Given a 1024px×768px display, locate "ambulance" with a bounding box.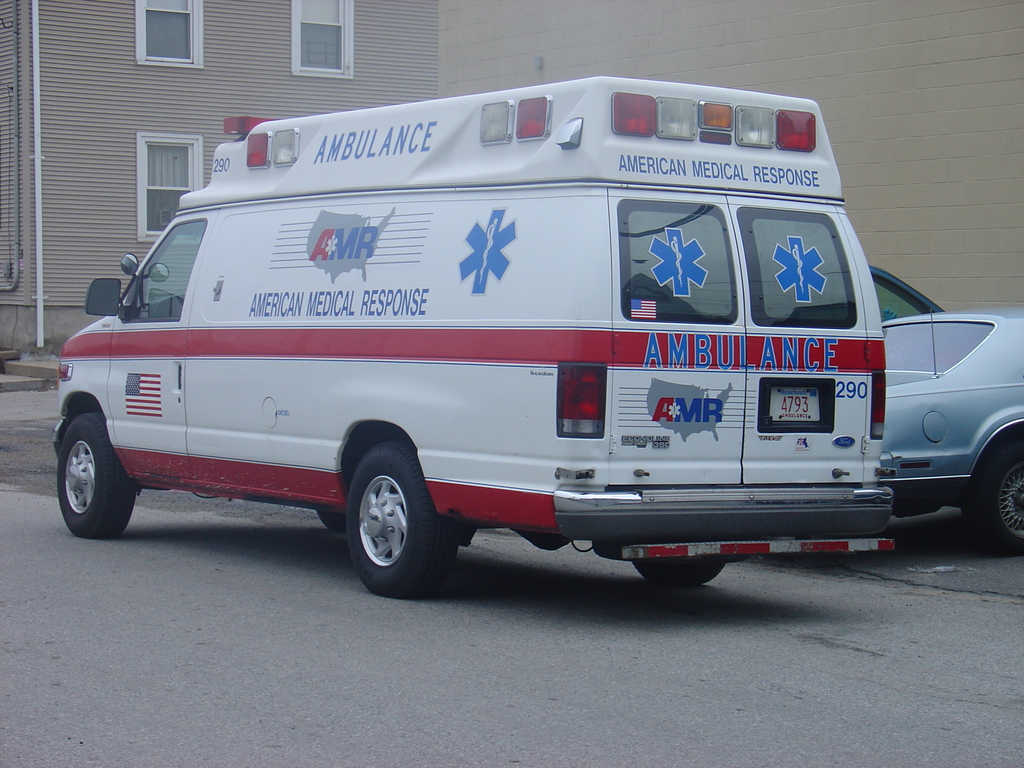
Located: [49,73,897,600].
